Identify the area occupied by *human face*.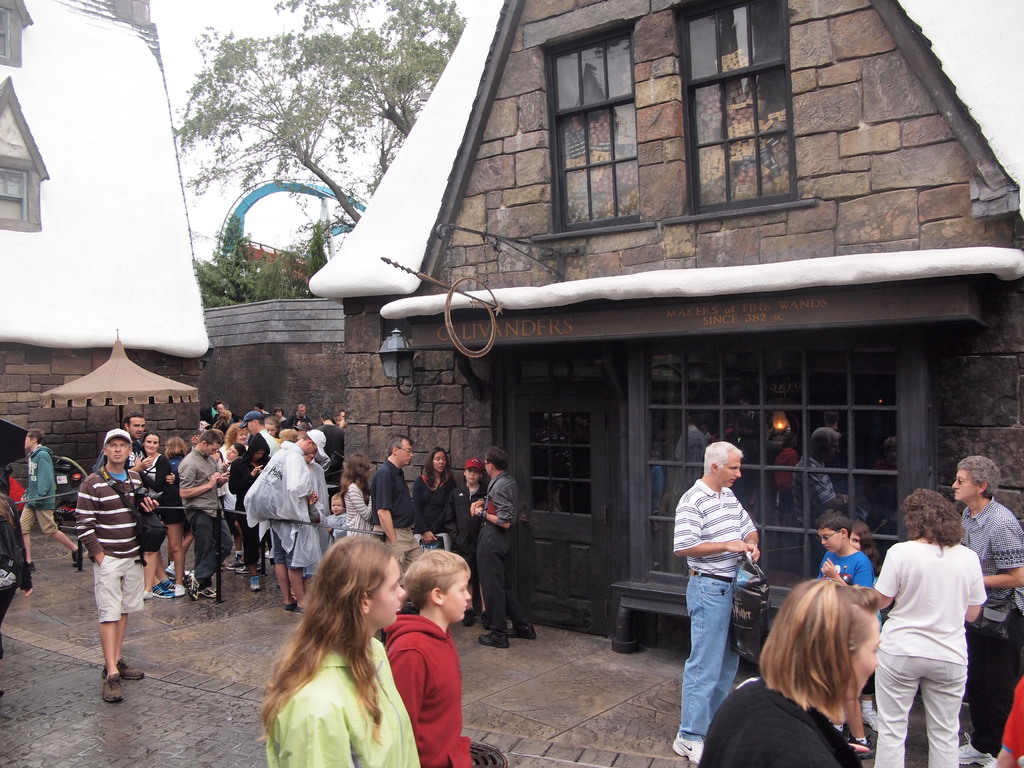
Area: [107, 437, 127, 463].
